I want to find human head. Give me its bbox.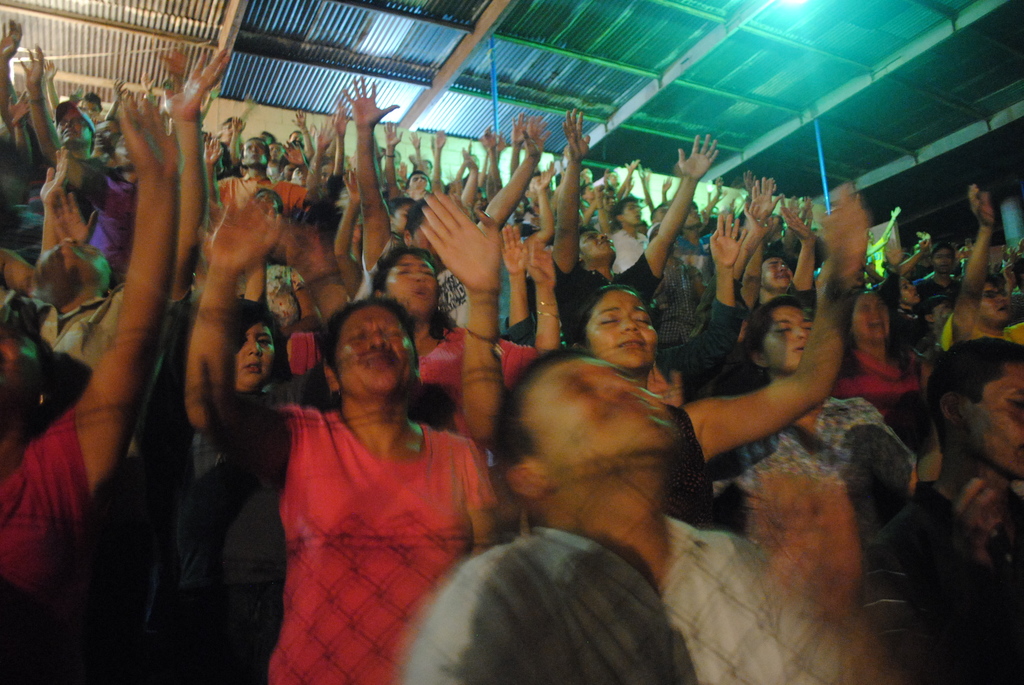
(left=927, top=335, right=1023, bottom=482).
